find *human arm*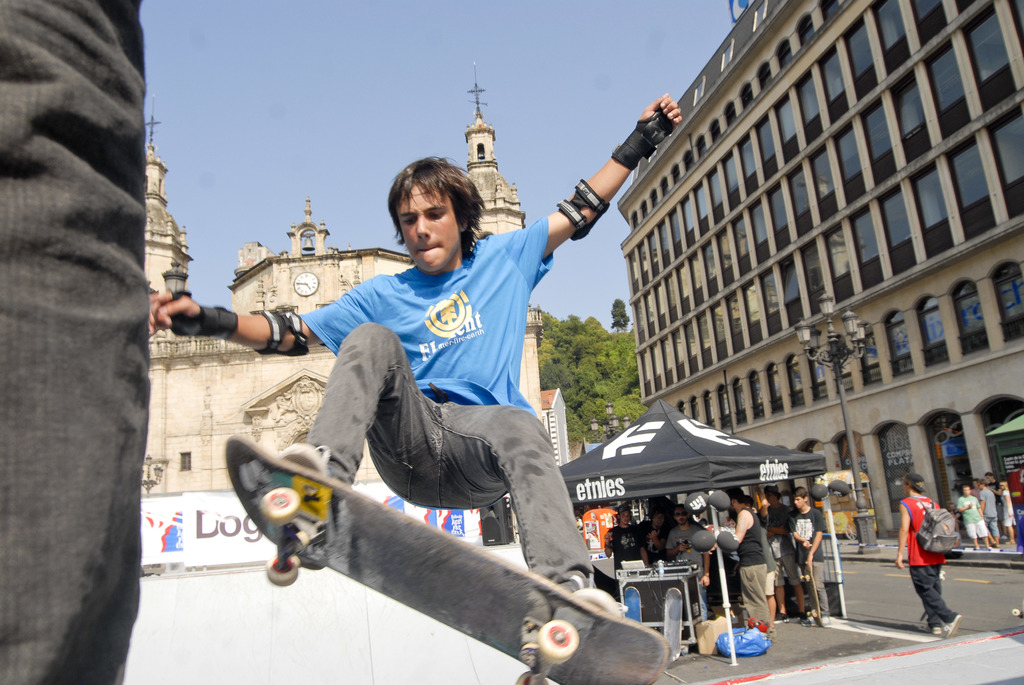
region(784, 516, 812, 544)
